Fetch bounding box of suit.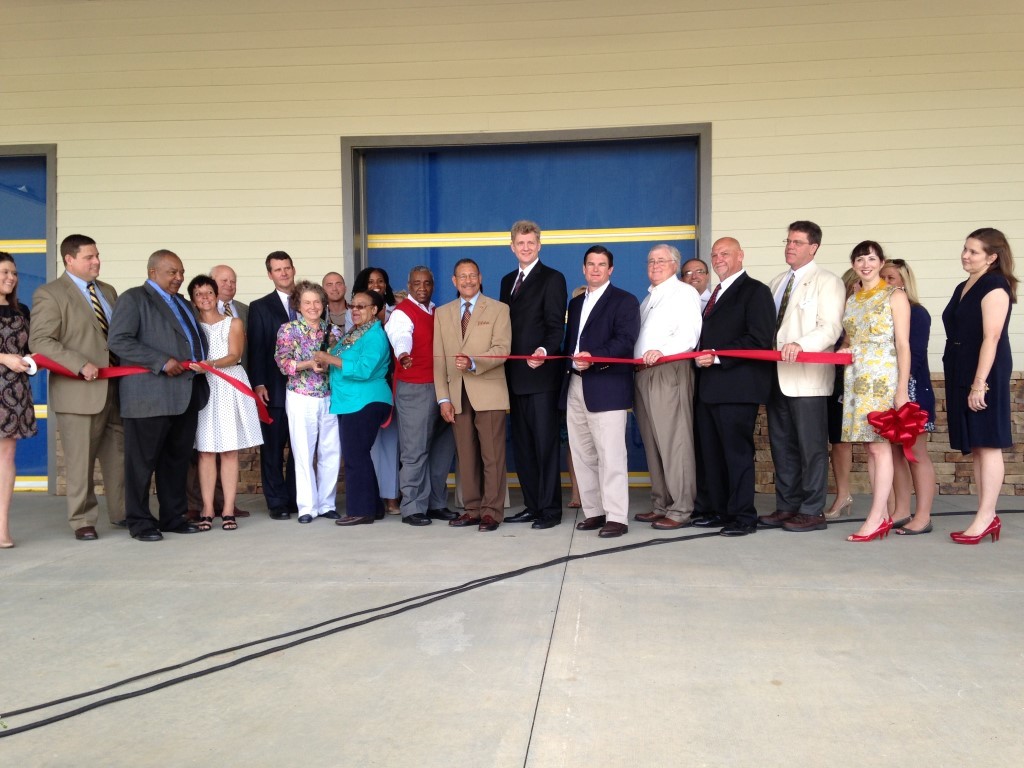
Bbox: 429, 258, 506, 527.
